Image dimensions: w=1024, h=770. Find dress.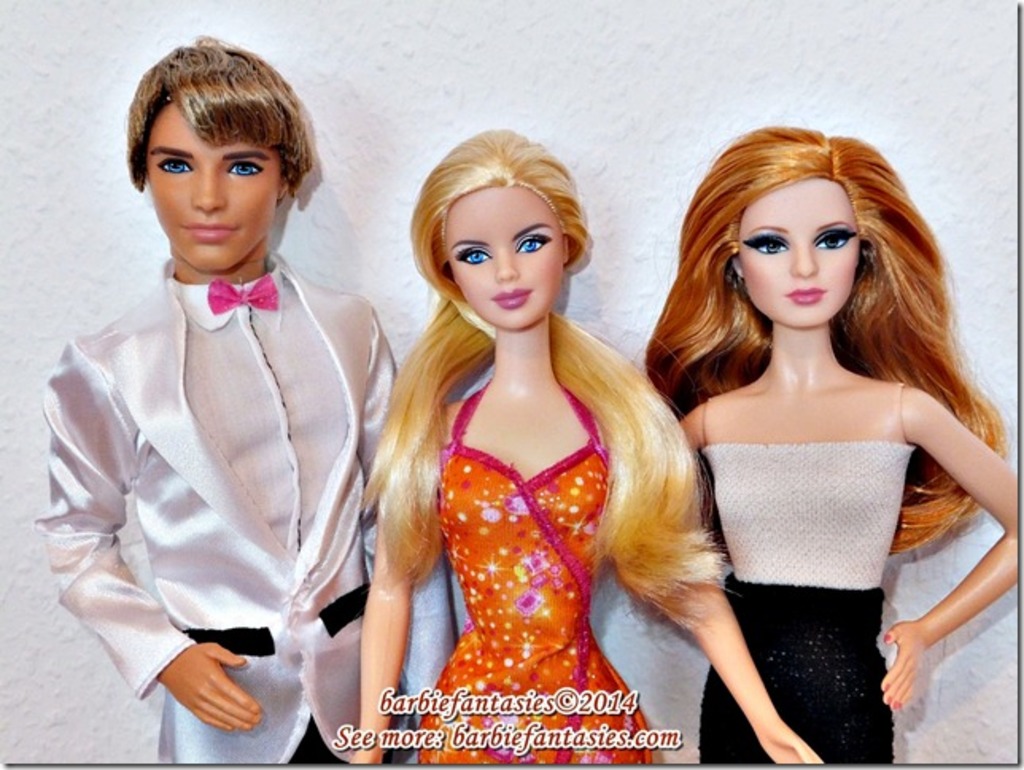
(413,377,654,768).
